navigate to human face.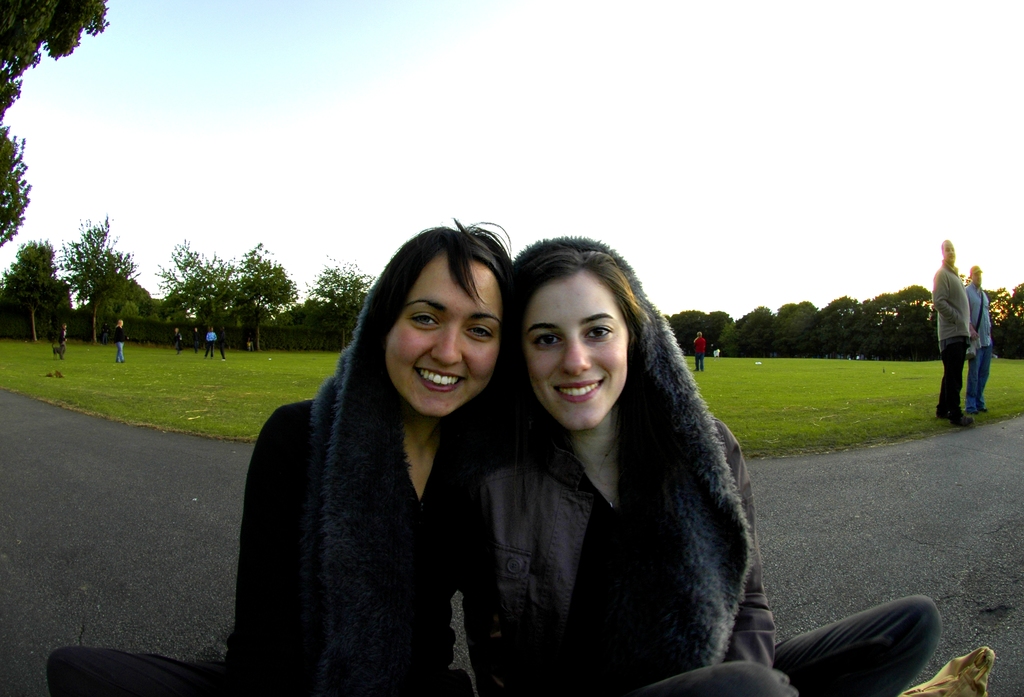
Navigation target: region(526, 275, 626, 430).
